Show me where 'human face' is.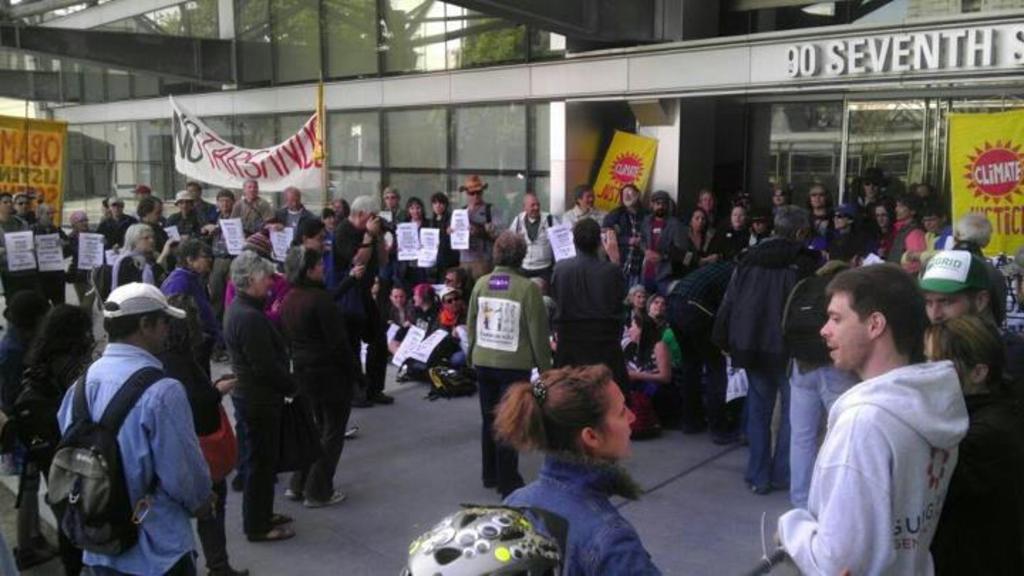
'human face' is at [700, 189, 718, 213].
